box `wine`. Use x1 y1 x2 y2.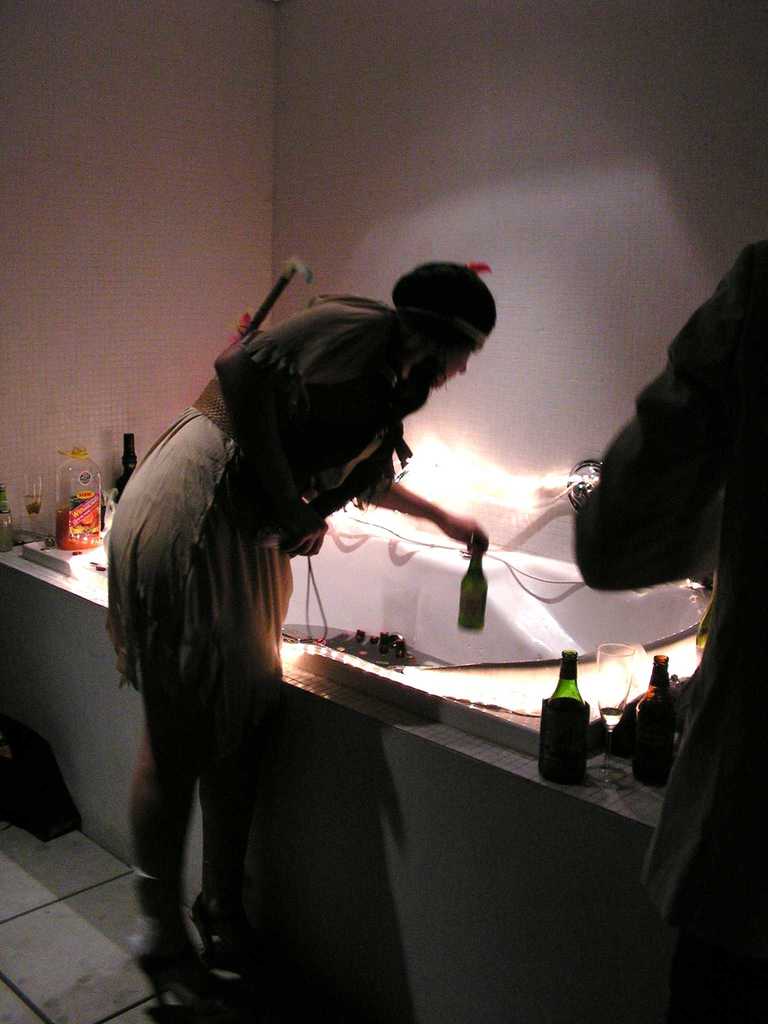
528 650 593 788.
